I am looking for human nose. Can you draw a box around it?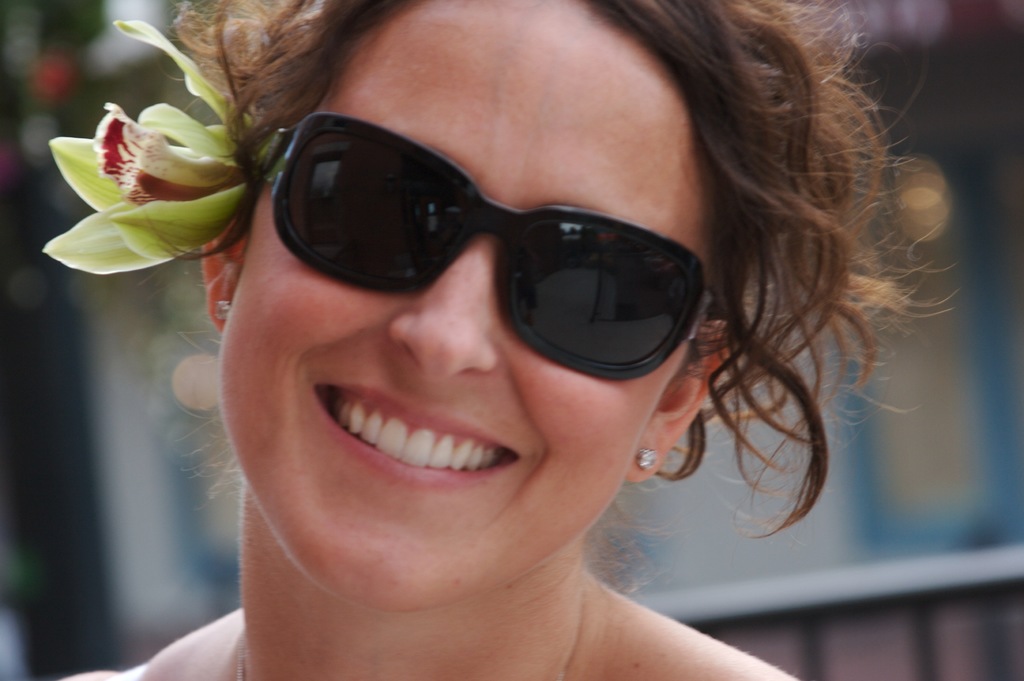
Sure, the bounding box is crop(387, 236, 497, 385).
